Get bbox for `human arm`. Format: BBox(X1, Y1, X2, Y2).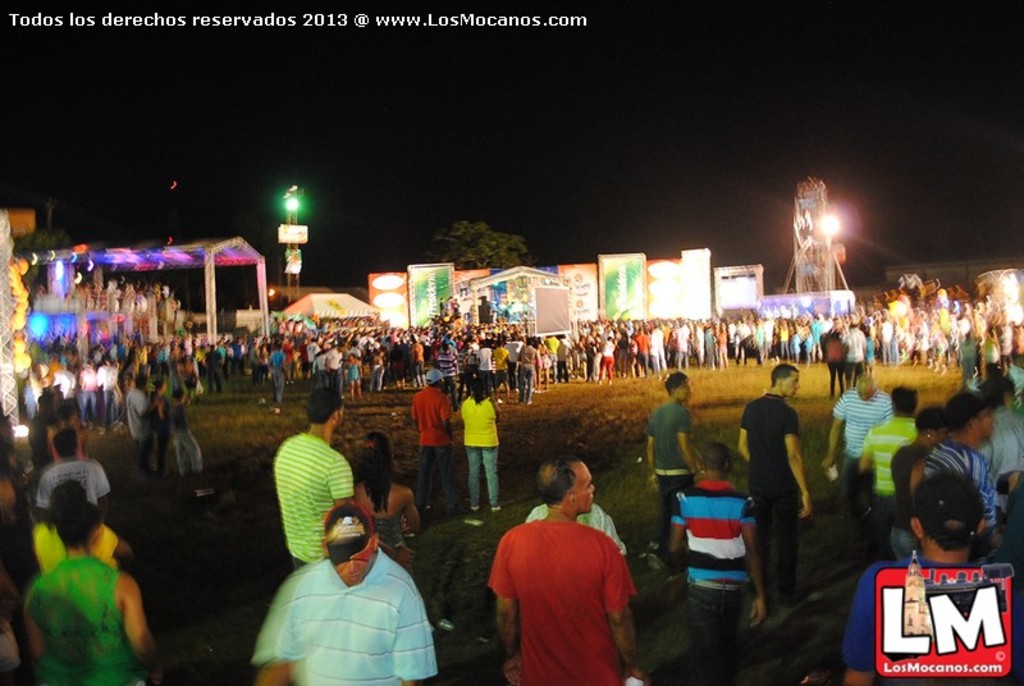
BBox(840, 576, 892, 685).
